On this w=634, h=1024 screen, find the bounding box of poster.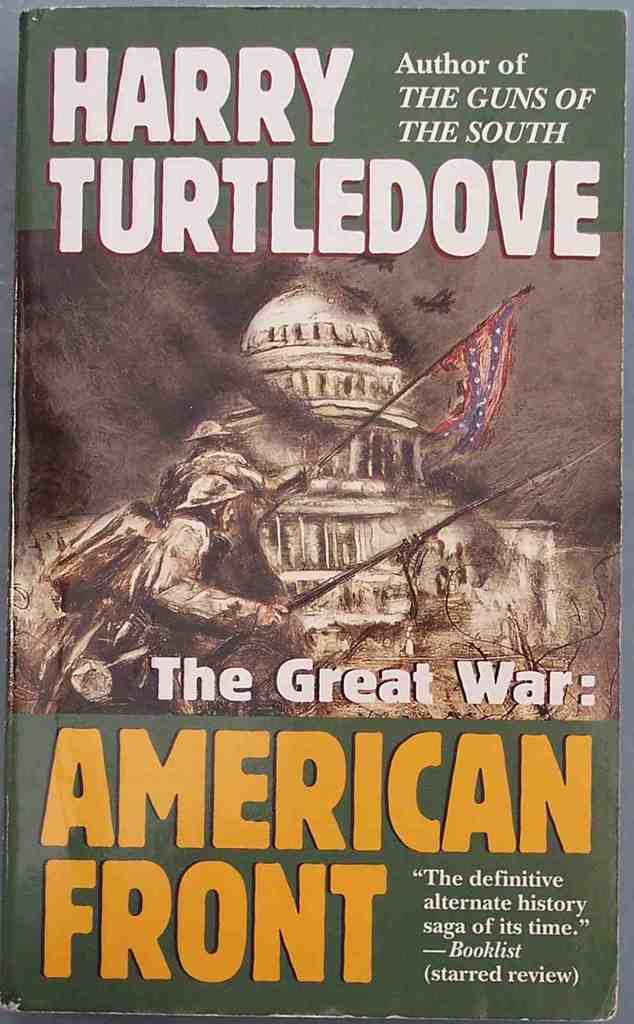
Bounding box: BBox(4, 10, 633, 1023).
